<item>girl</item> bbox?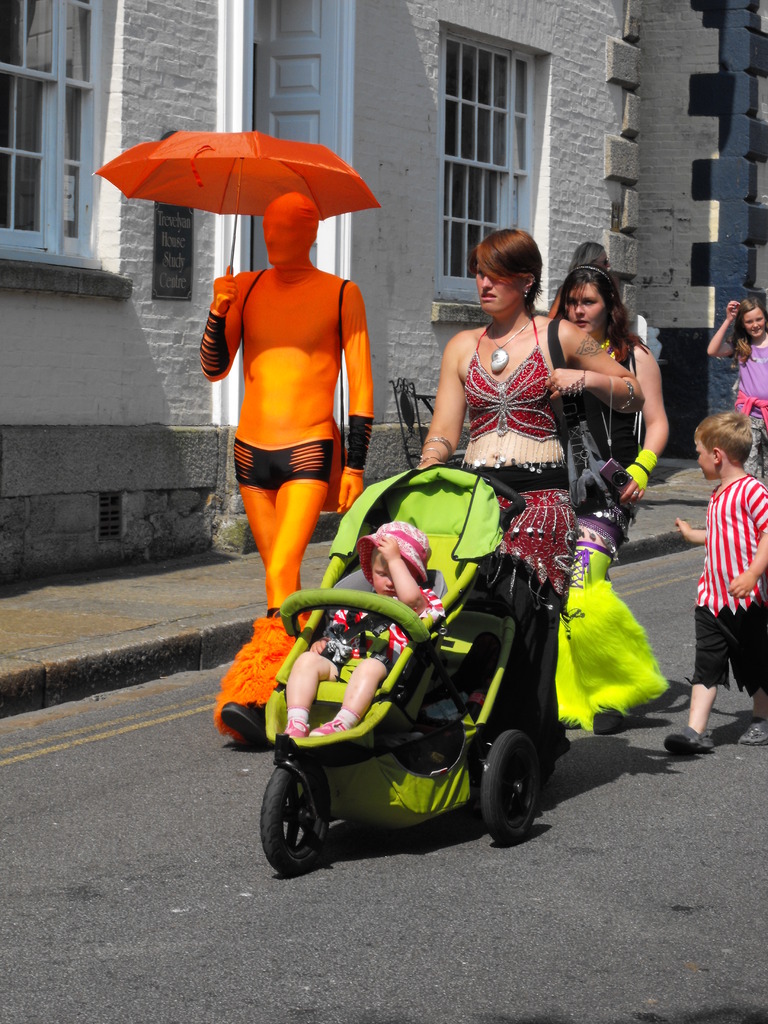
box=[554, 266, 669, 508]
